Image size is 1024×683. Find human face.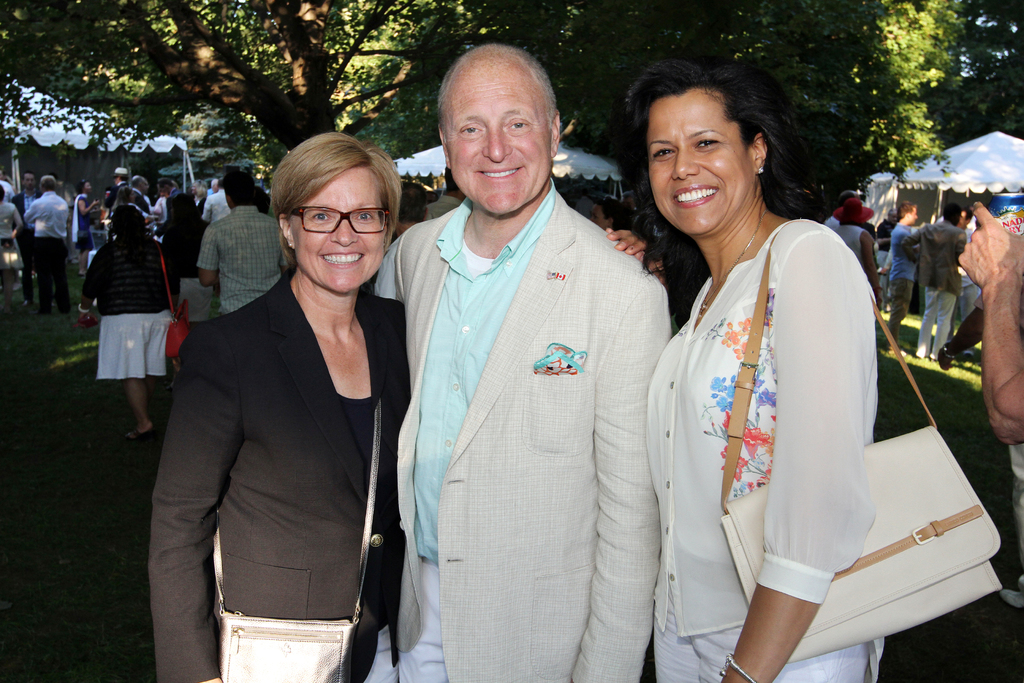
pyautogui.locateOnScreen(24, 173, 34, 190).
